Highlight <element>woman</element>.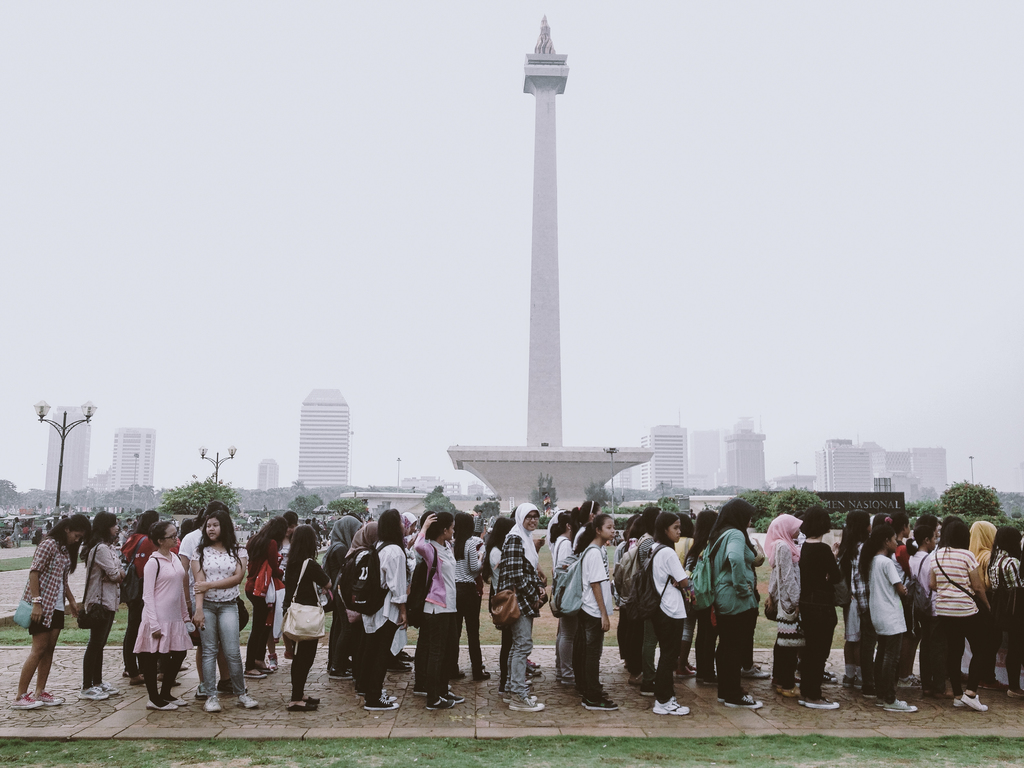
Highlighted region: box(245, 516, 289, 679).
